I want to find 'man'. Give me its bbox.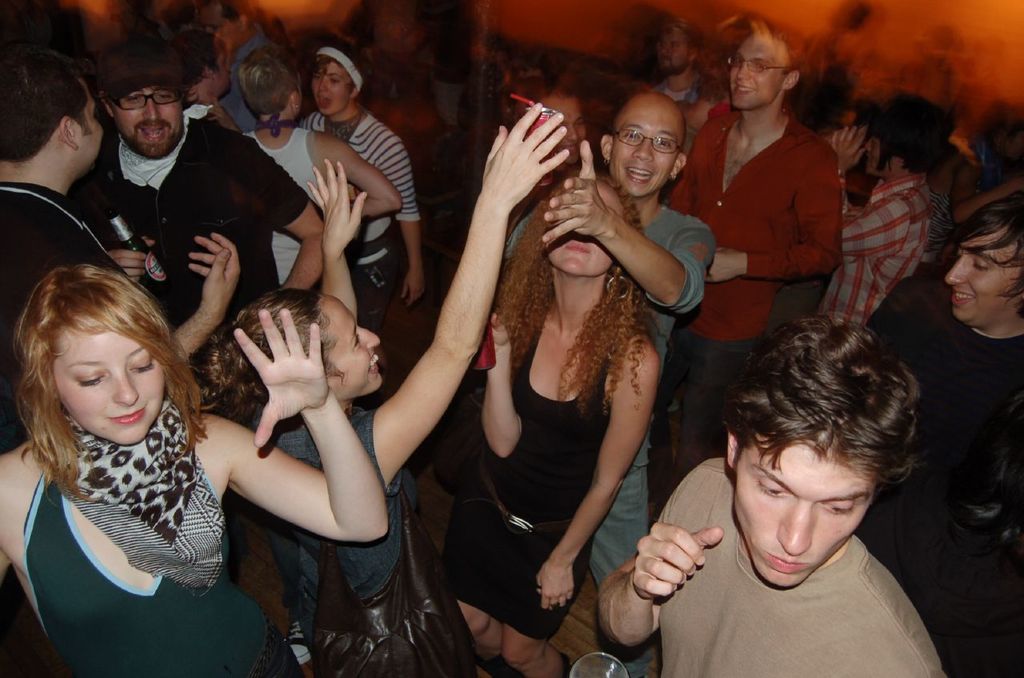
654:27:846:465.
